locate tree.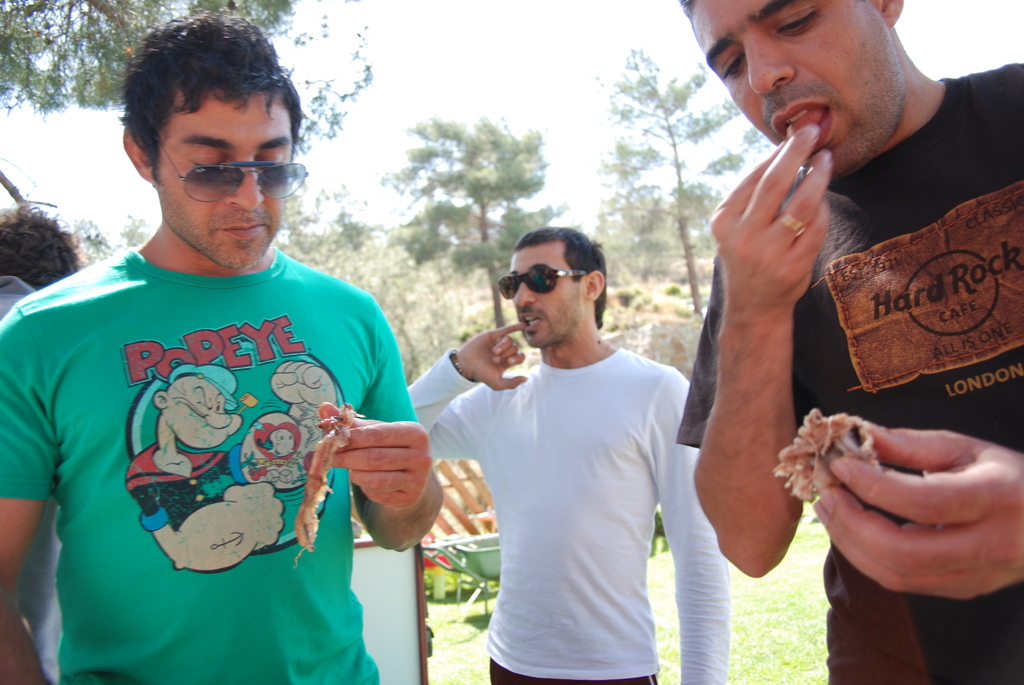
Bounding box: [x1=596, y1=36, x2=781, y2=319].
